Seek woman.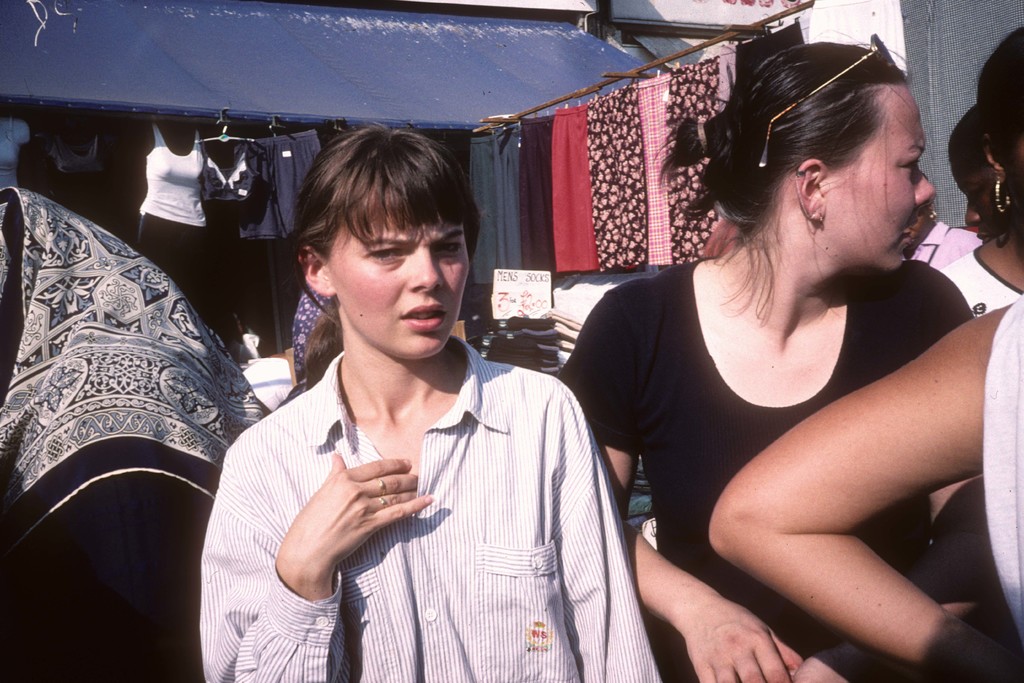
l=935, t=24, r=1023, b=317.
